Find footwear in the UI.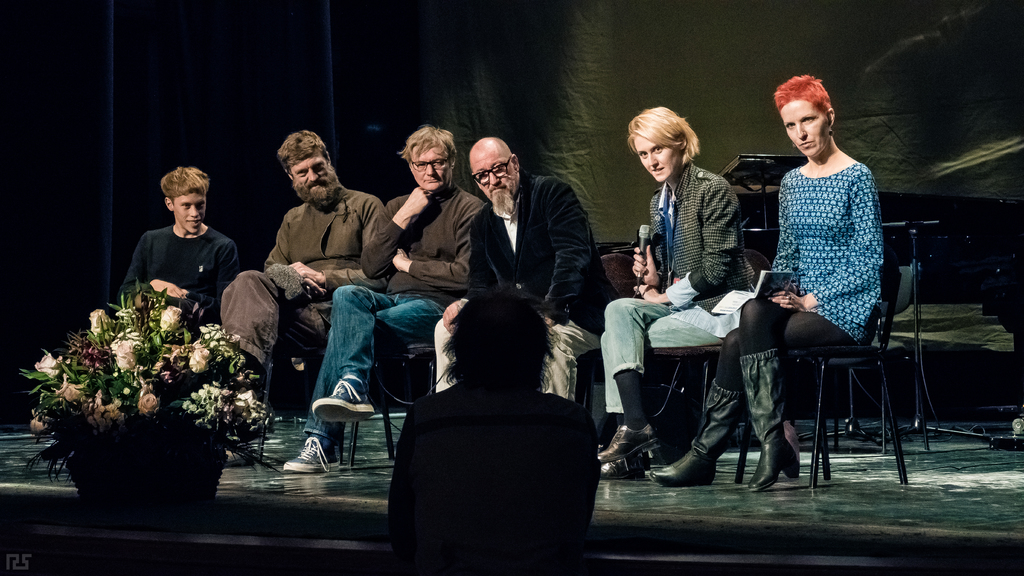
UI element at 598 426 661 458.
